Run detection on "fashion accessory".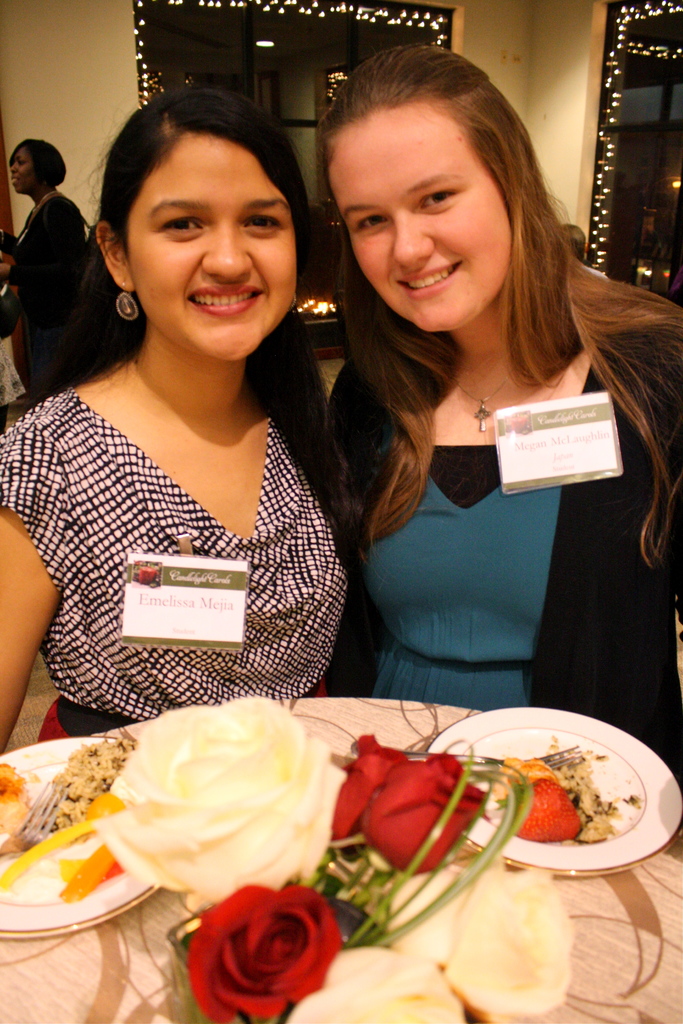
Result: locate(33, 189, 52, 214).
